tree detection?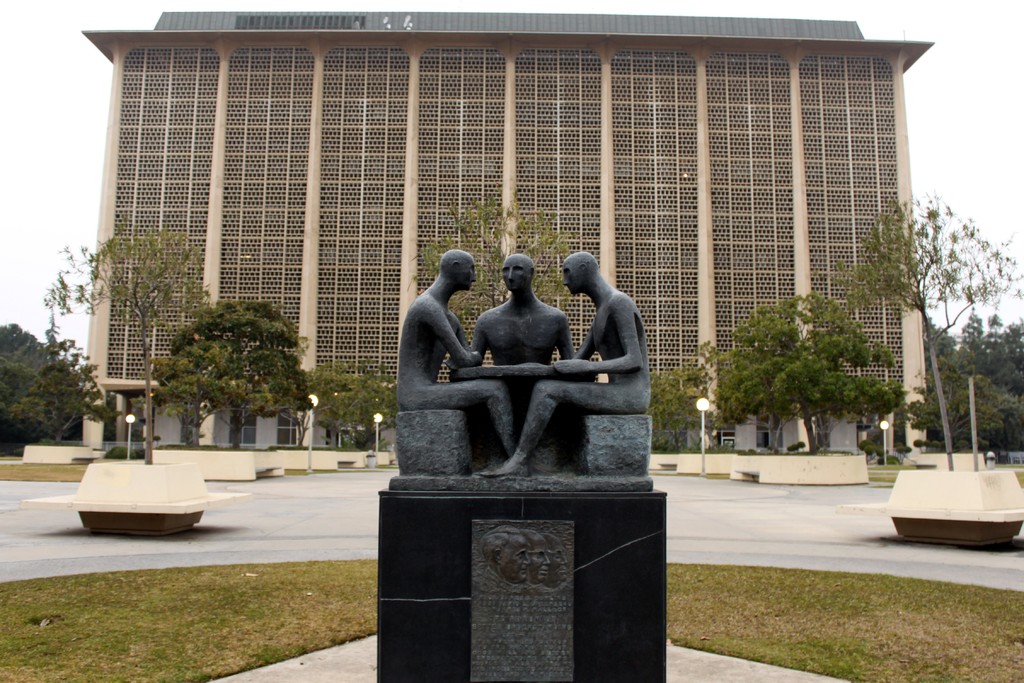
Rect(4, 365, 98, 431)
